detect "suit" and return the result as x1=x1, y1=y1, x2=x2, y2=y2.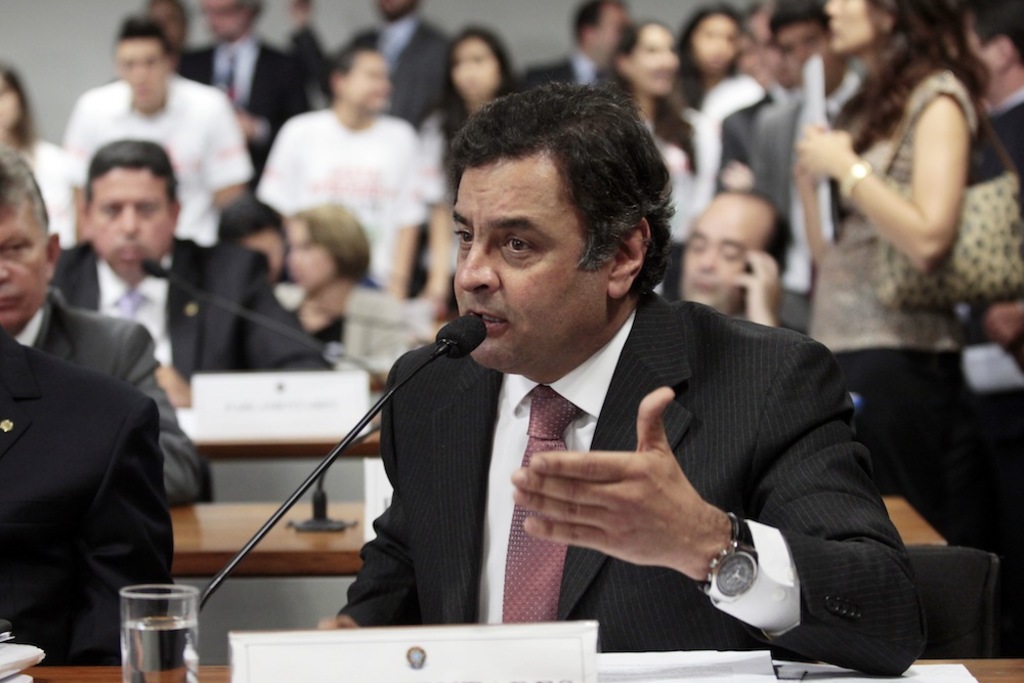
x1=13, y1=284, x2=204, y2=507.
